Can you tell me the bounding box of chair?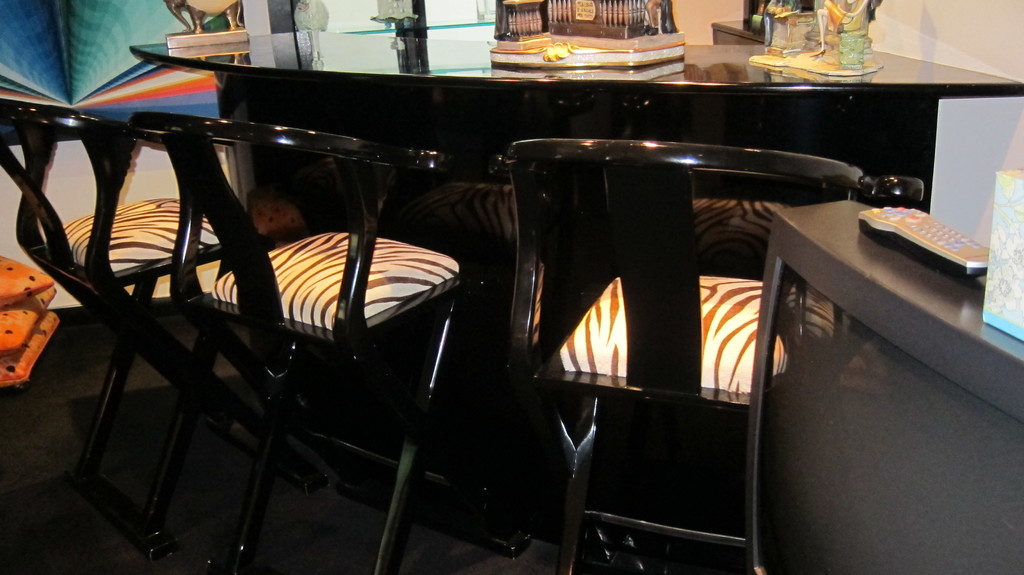
BBox(503, 140, 922, 574).
